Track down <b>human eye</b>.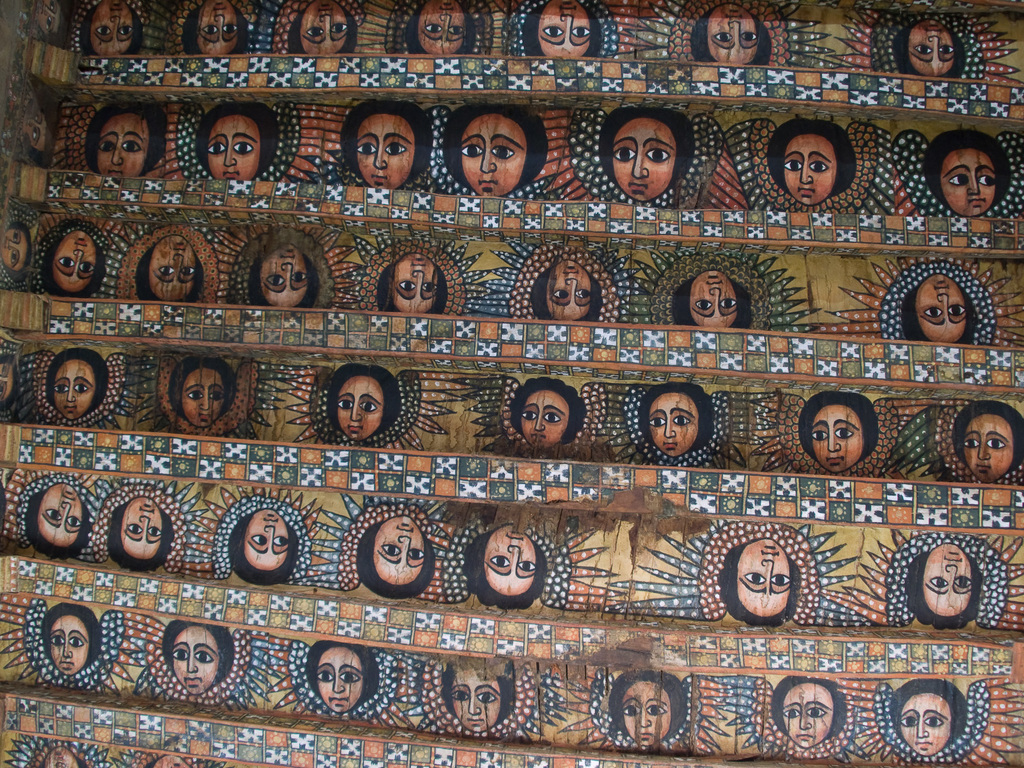
Tracked to select_region(221, 24, 236, 33).
